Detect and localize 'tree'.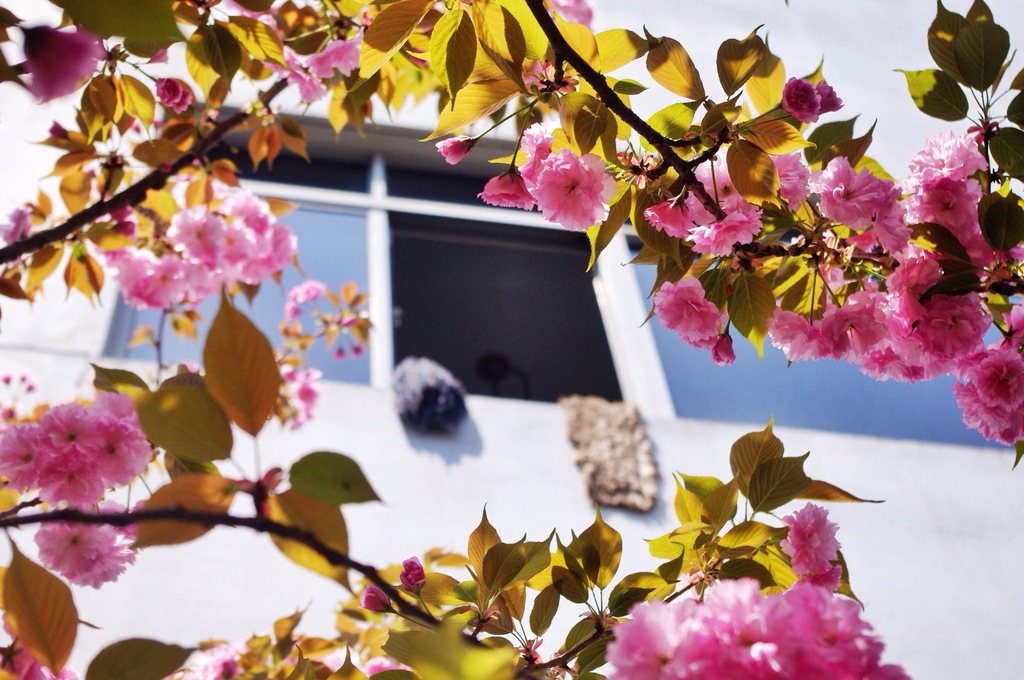
Localized at 0:0:1023:679.
